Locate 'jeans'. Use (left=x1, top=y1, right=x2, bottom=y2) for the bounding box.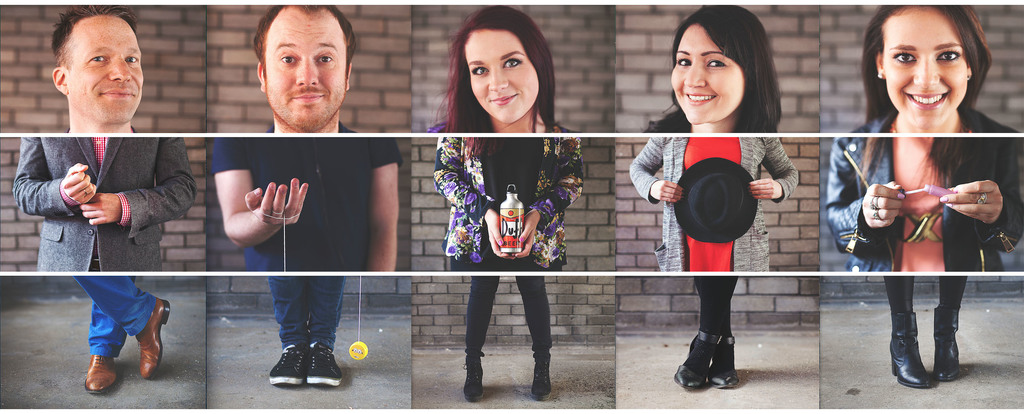
(left=74, top=269, right=152, bottom=363).
